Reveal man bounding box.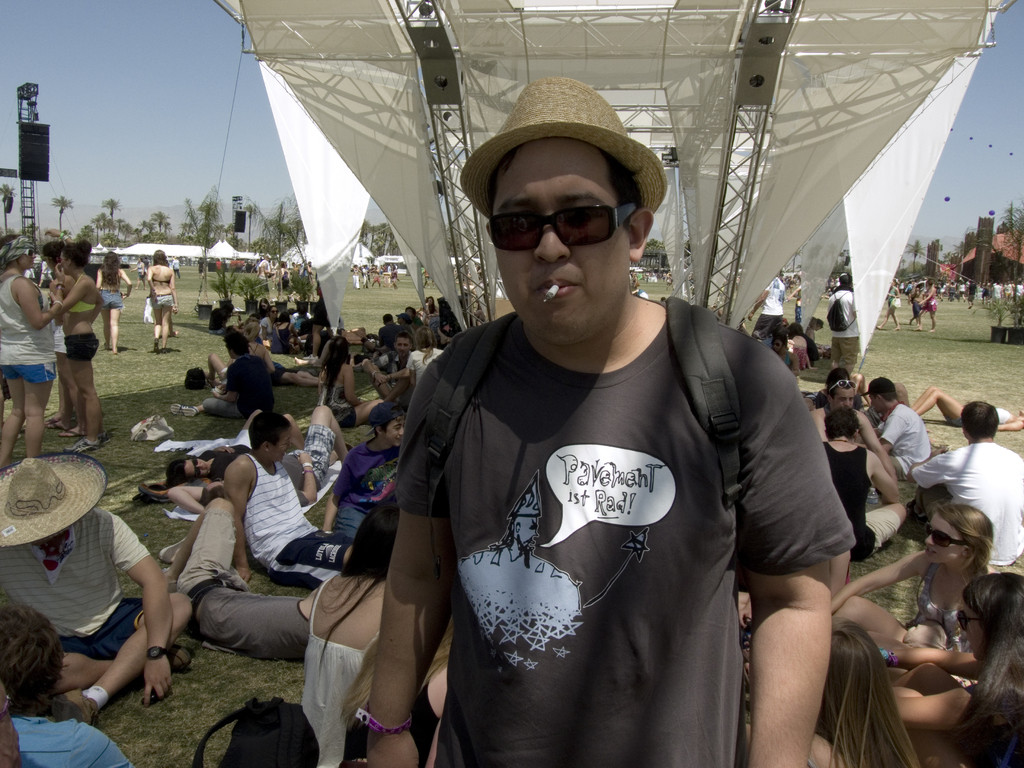
Revealed: <bbox>867, 379, 931, 481</bbox>.
